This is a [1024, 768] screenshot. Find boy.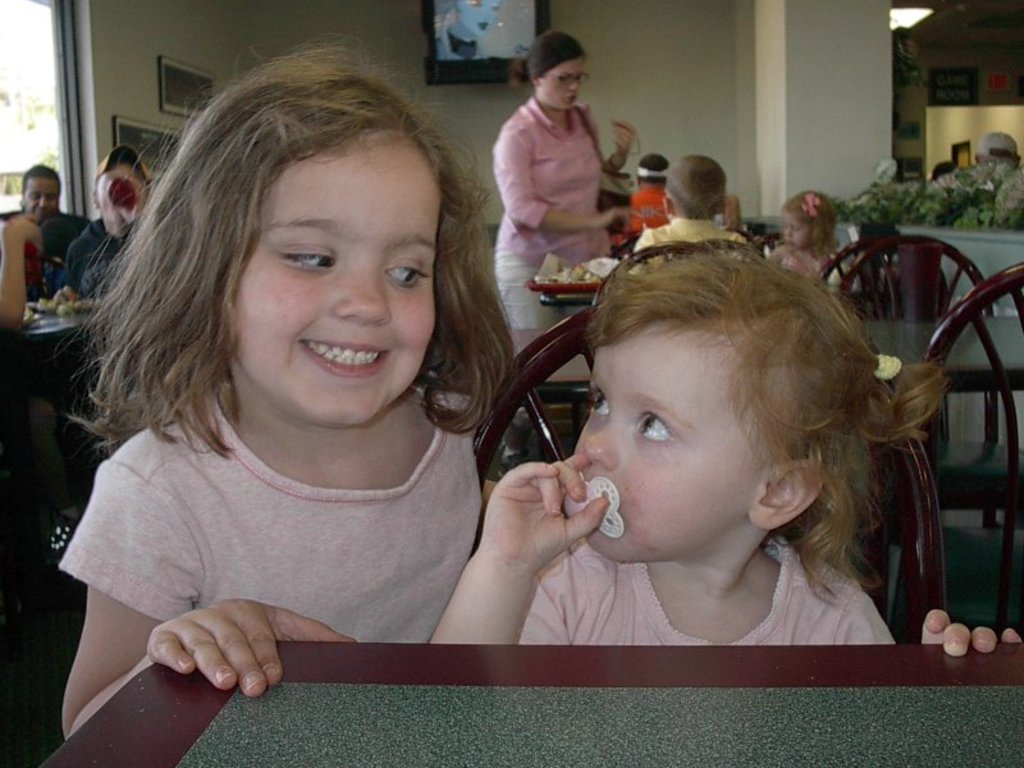
Bounding box: select_region(636, 151, 748, 247).
